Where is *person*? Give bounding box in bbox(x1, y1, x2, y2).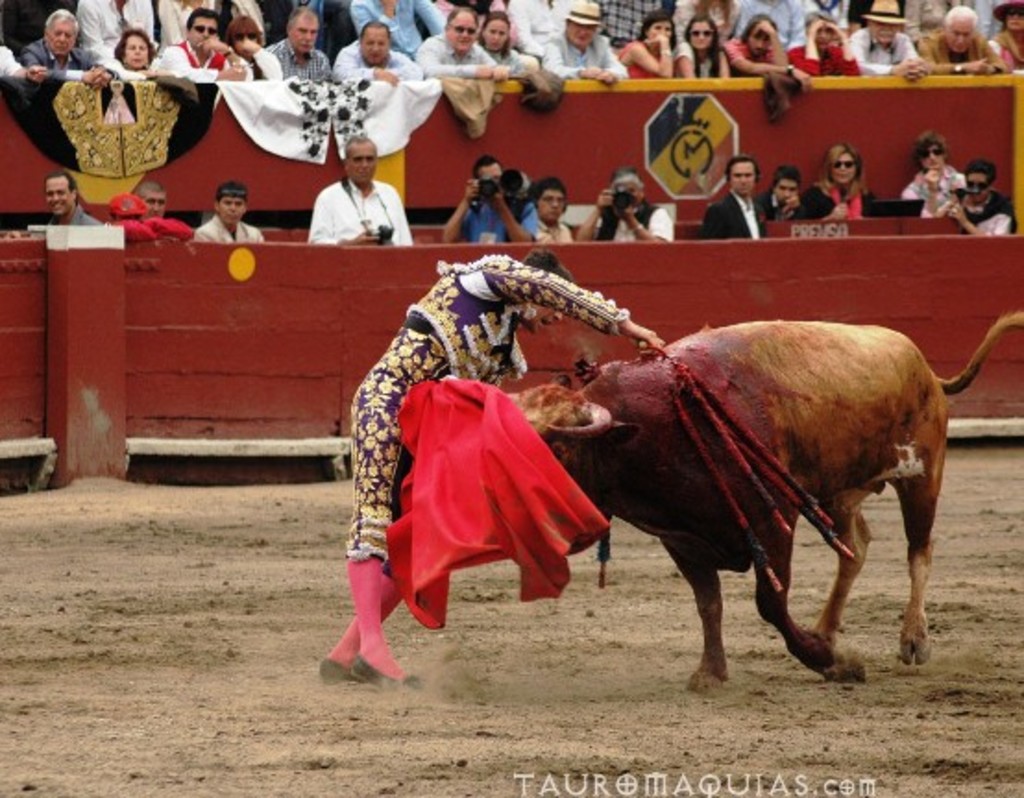
bbox(806, 140, 874, 216).
